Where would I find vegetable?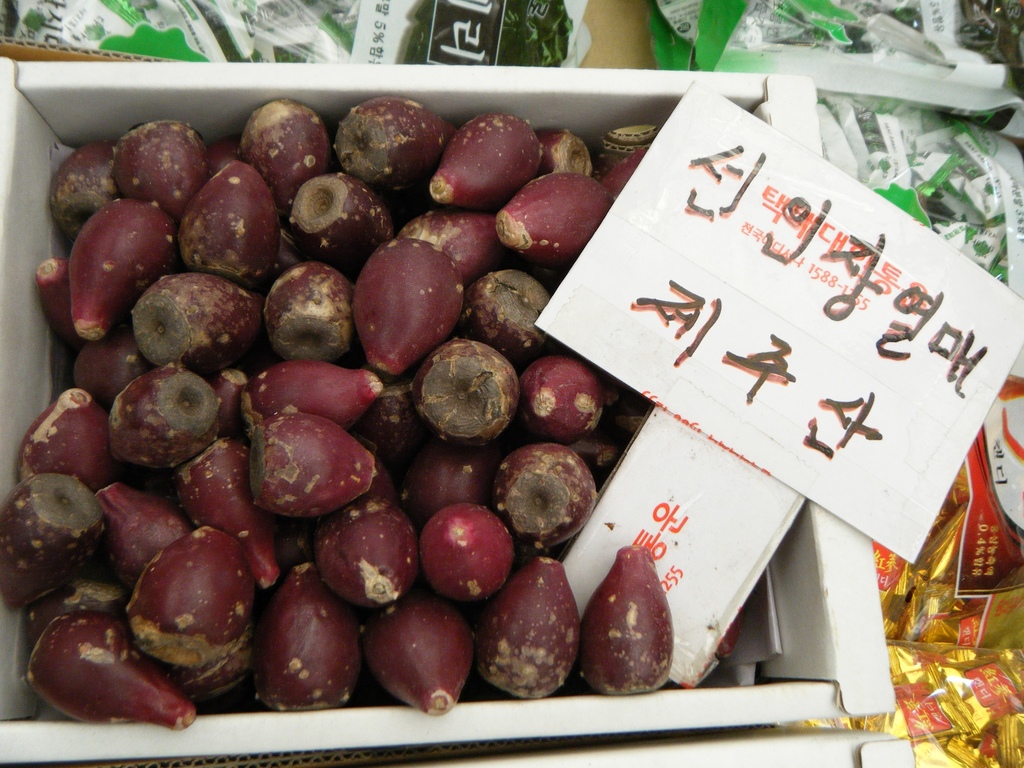
At (x1=416, y1=510, x2=515, y2=598).
